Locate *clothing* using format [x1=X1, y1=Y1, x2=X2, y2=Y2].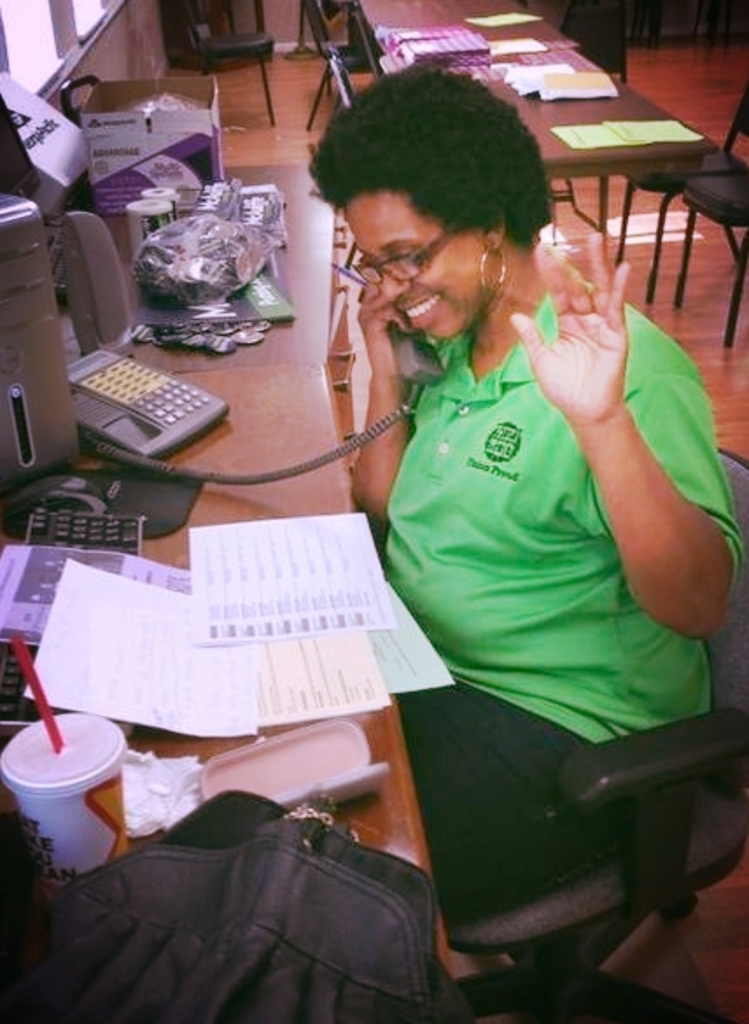
[x1=371, y1=263, x2=747, y2=908].
